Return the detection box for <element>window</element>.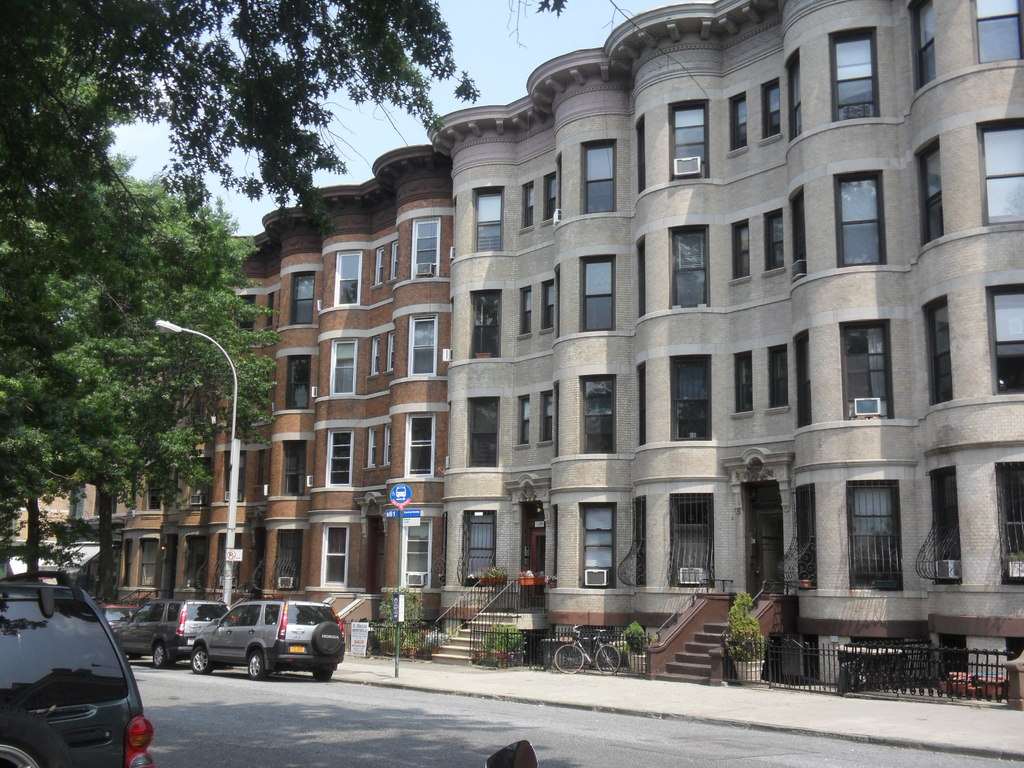
415,216,442,280.
